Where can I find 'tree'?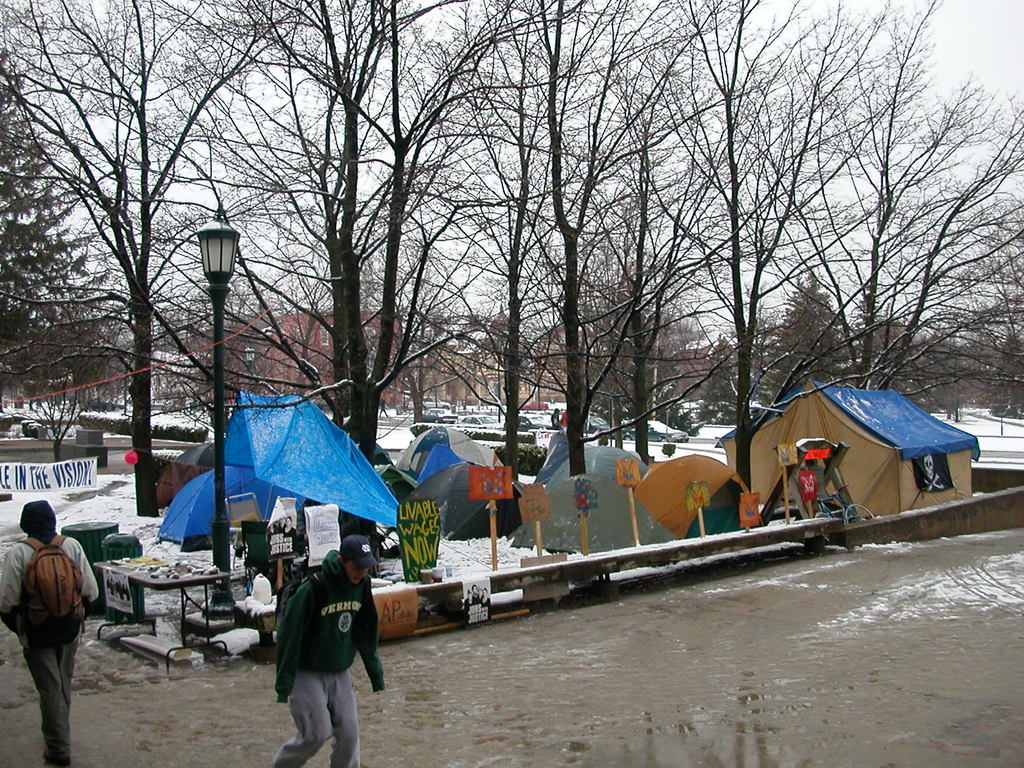
You can find it at <box>441,0,627,515</box>.
